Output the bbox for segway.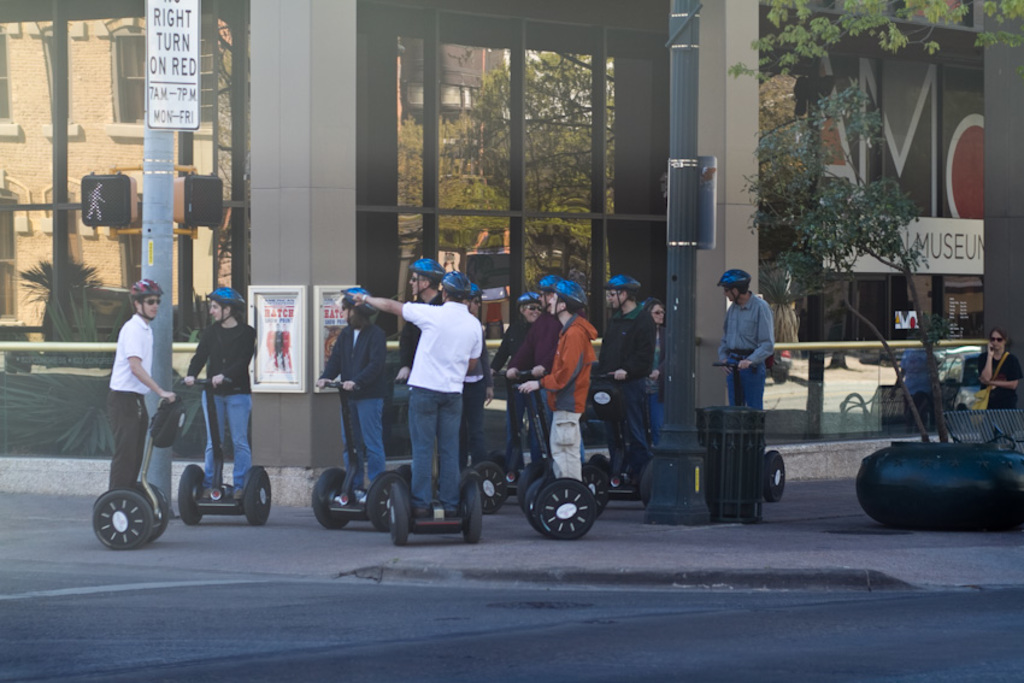
463/410/504/522.
